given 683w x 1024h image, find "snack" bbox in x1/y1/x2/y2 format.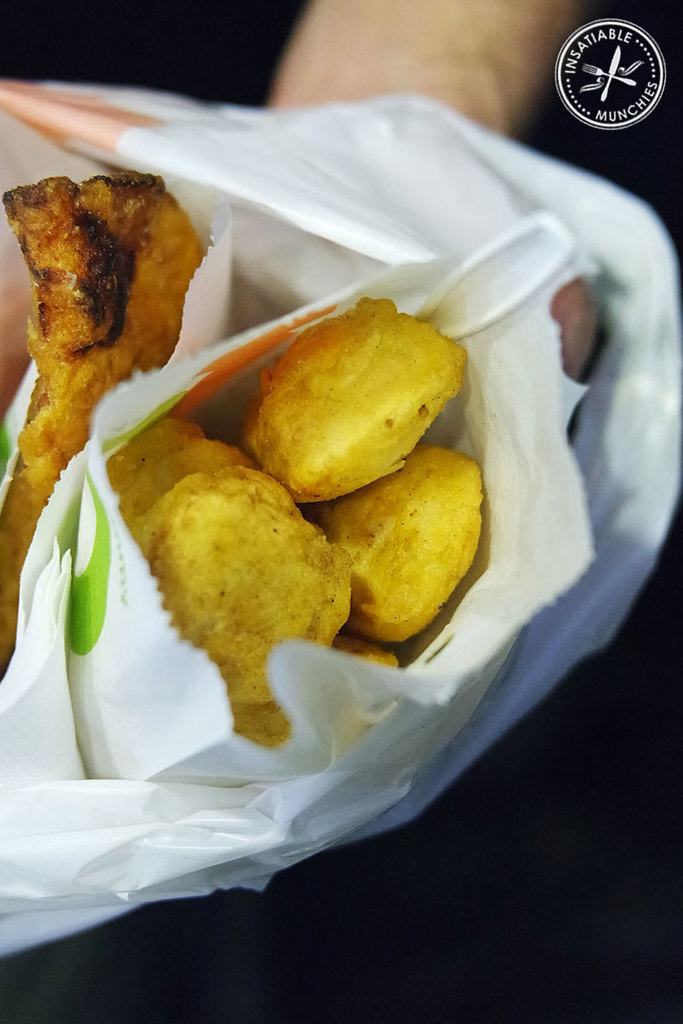
143/456/356/707.
